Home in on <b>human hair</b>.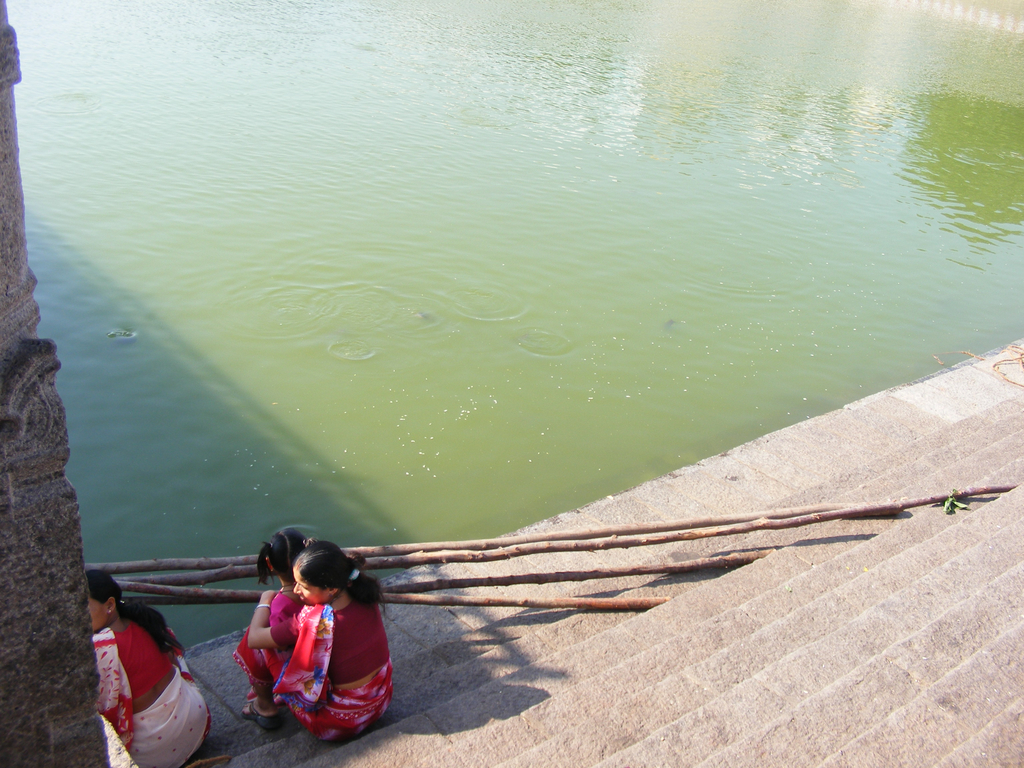
Homed in at [259, 527, 316, 588].
